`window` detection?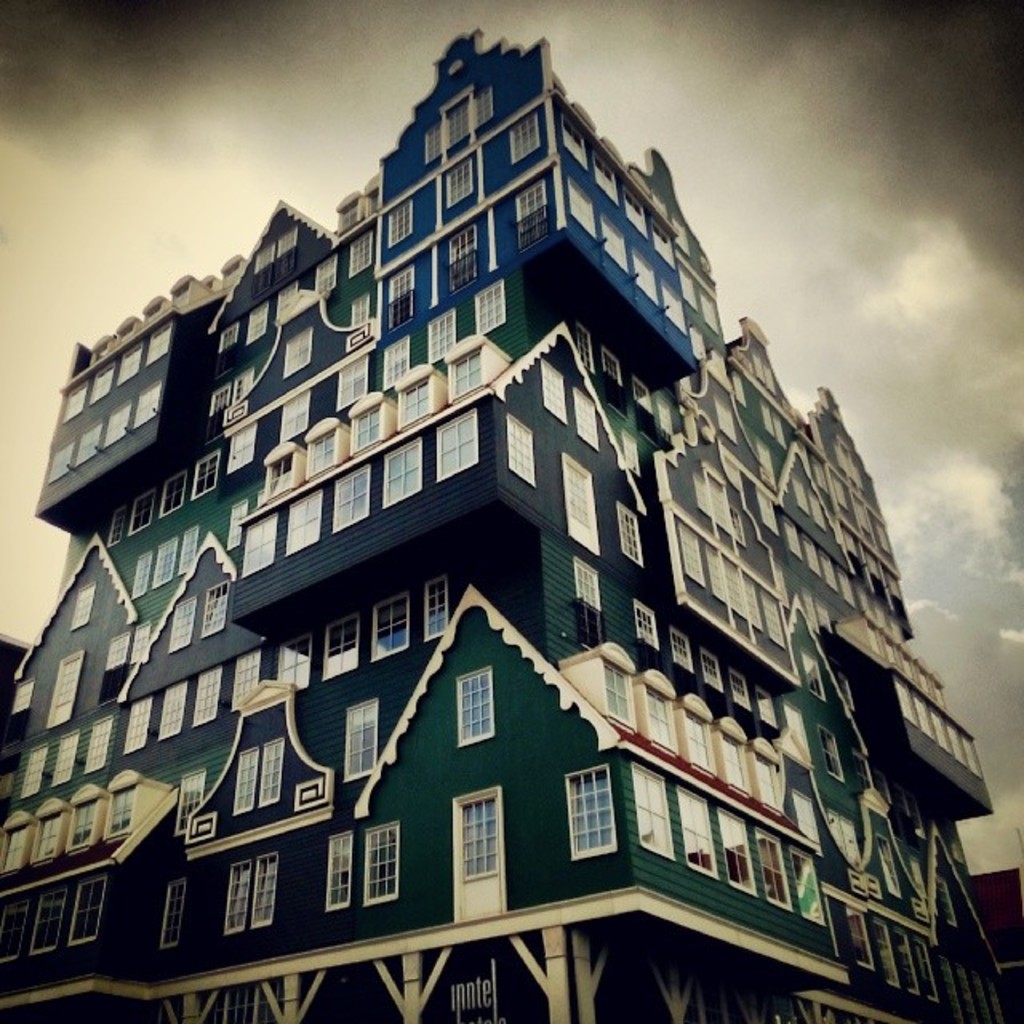
bbox=(667, 622, 693, 672)
